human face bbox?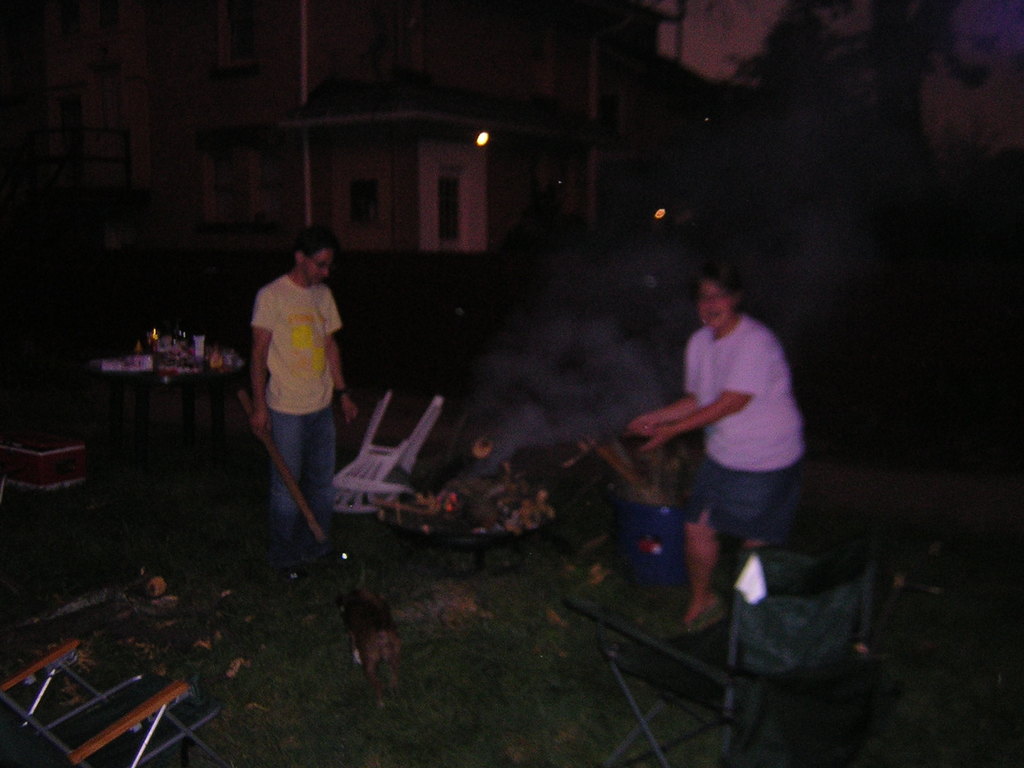
[x1=700, y1=280, x2=732, y2=326]
